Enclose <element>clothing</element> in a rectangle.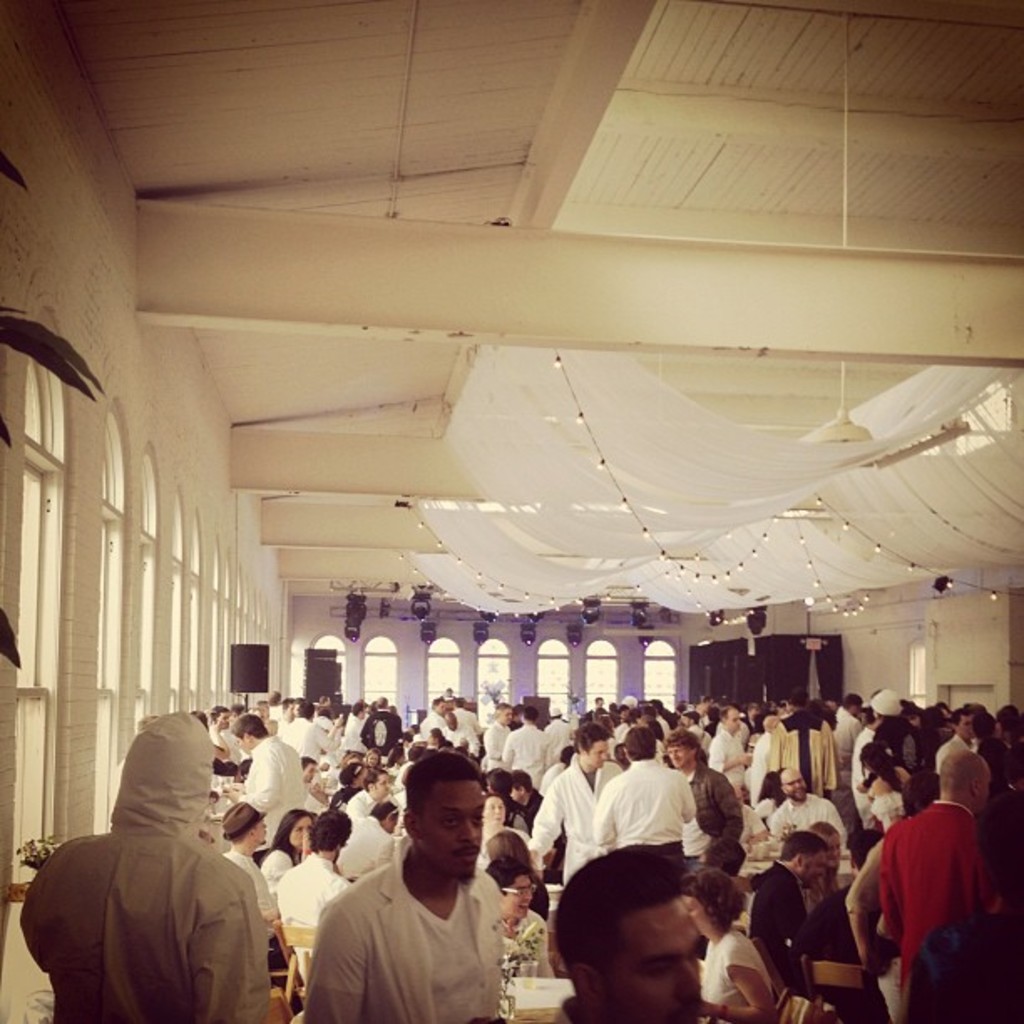
<bbox>311, 843, 515, 1022</bbox>.
